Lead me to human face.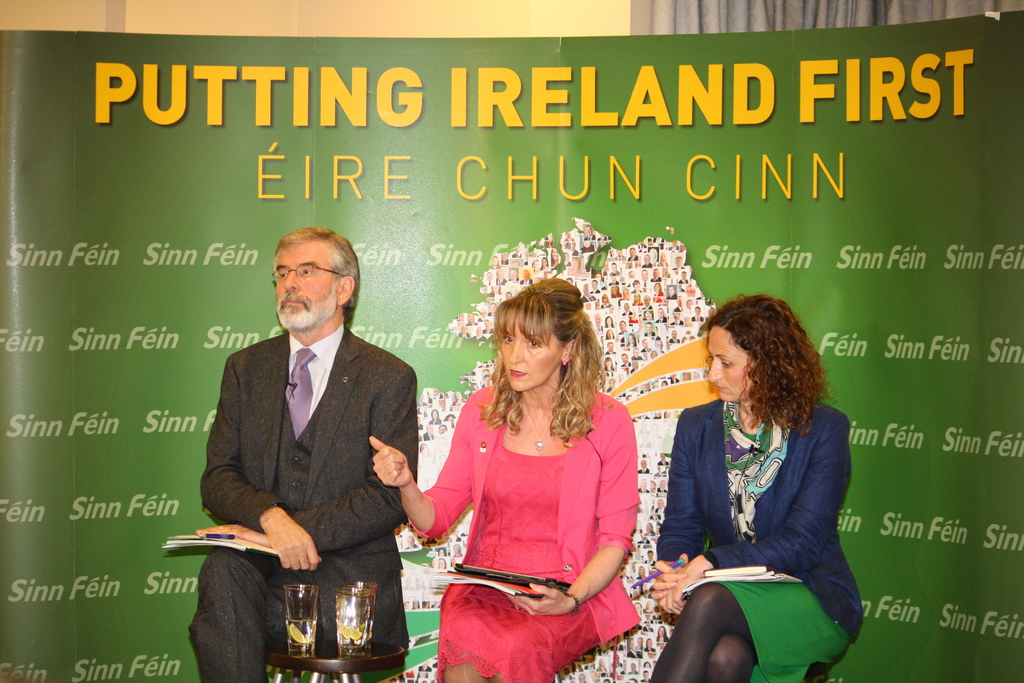
Lead to bbox=(709, 323, 744, 406).
